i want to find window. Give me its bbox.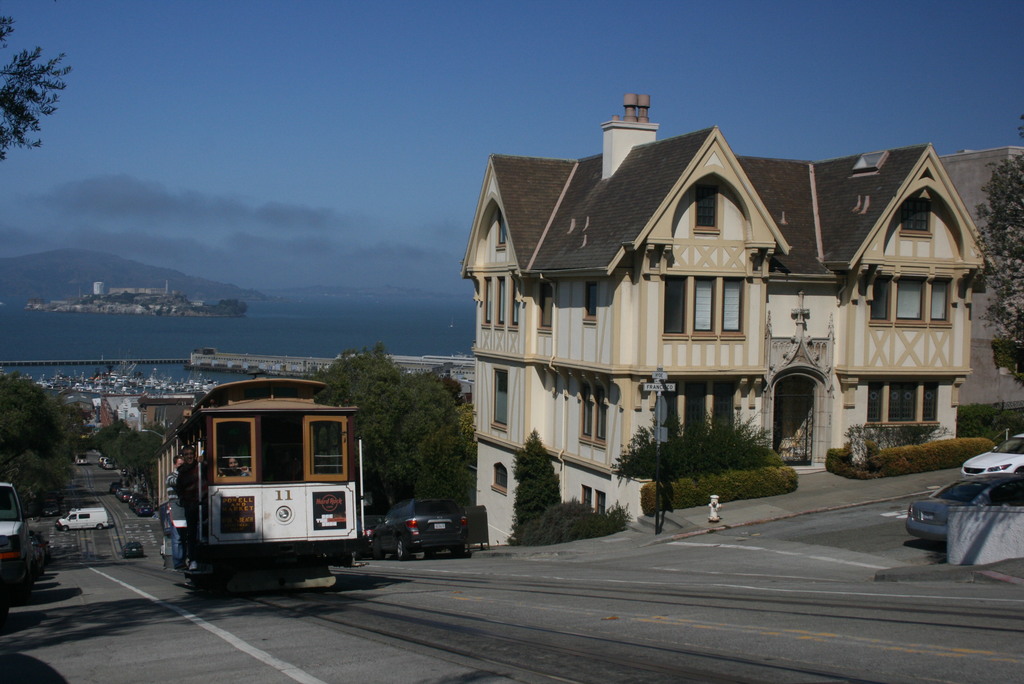
(left=302, top=417, right=348, bottom=481).
